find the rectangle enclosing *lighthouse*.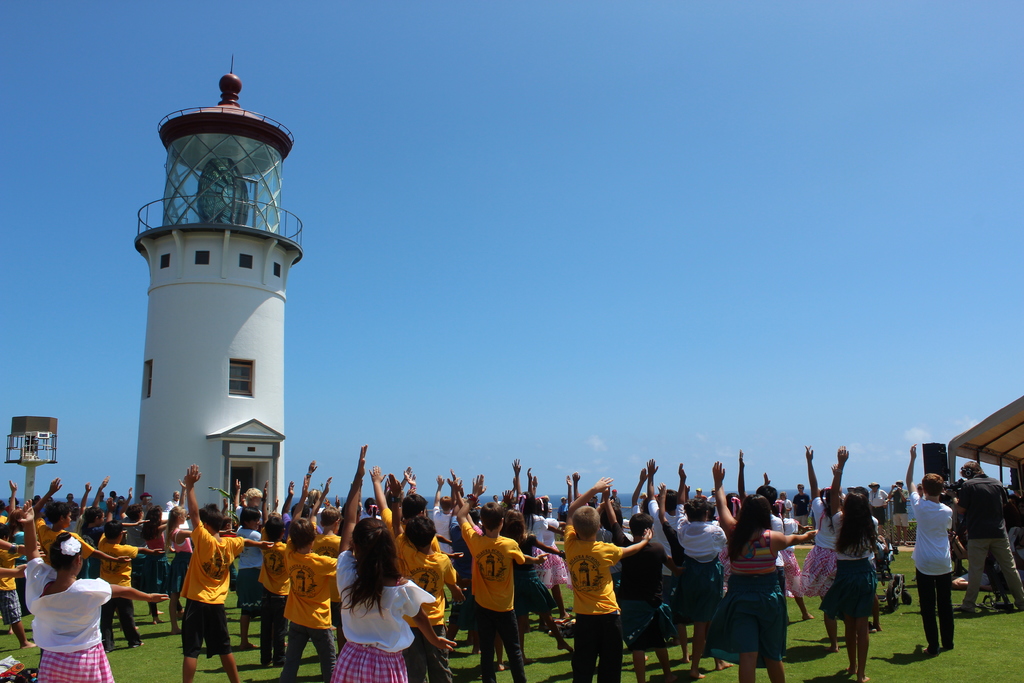
<region>101, 66, 314, 543</region>.
